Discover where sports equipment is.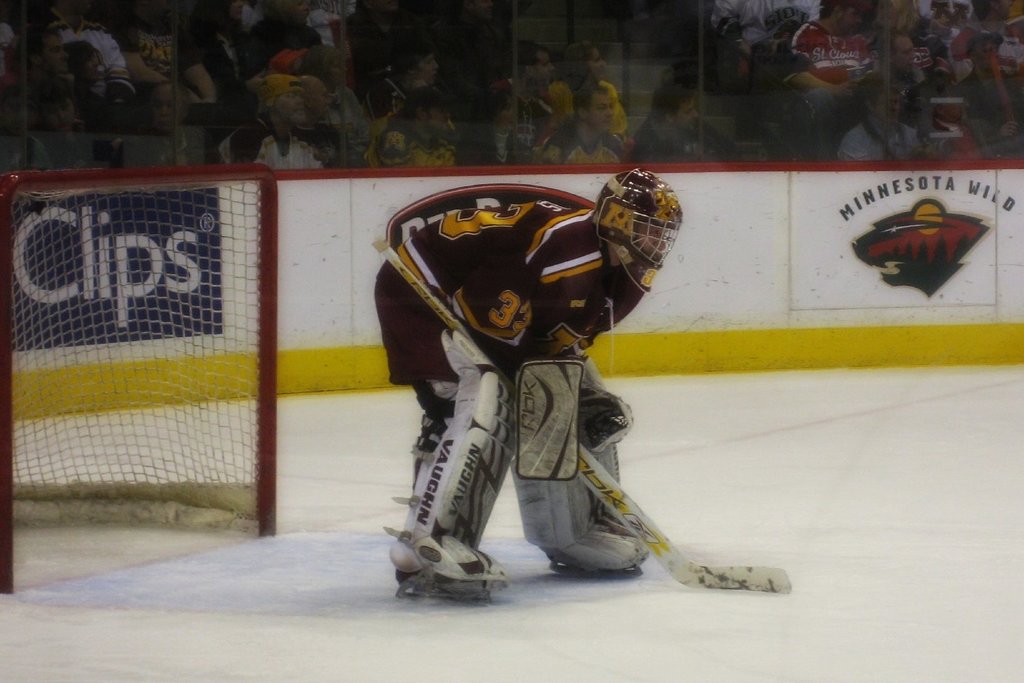
Discovered at <region>512, 443, 650, 577</region>.
